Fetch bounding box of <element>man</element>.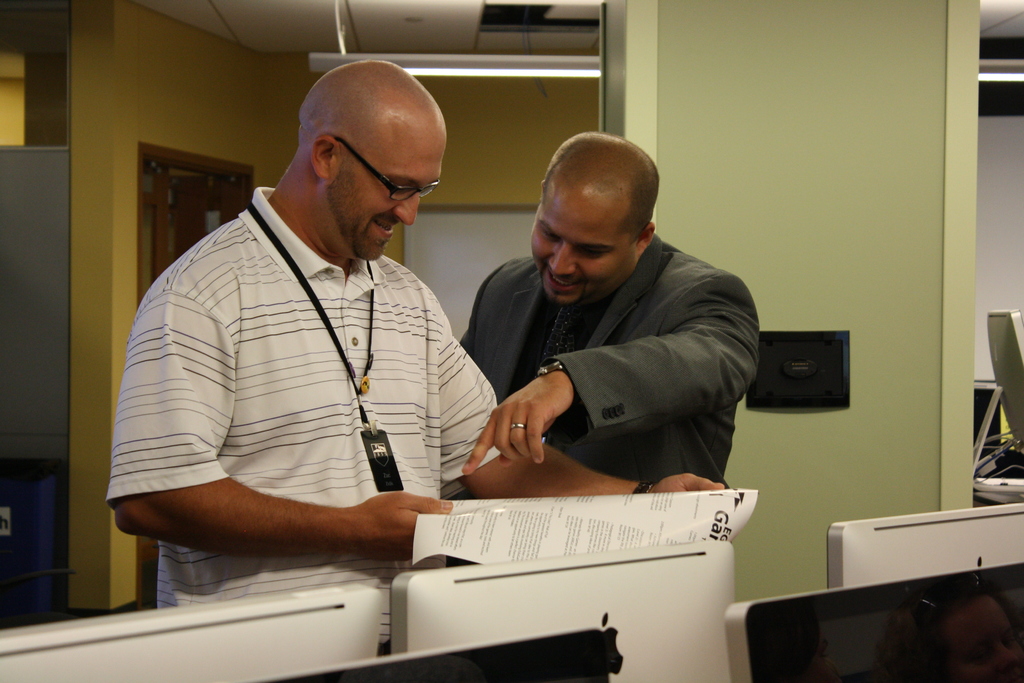
Bbox: (103, 56, 721, 668).
